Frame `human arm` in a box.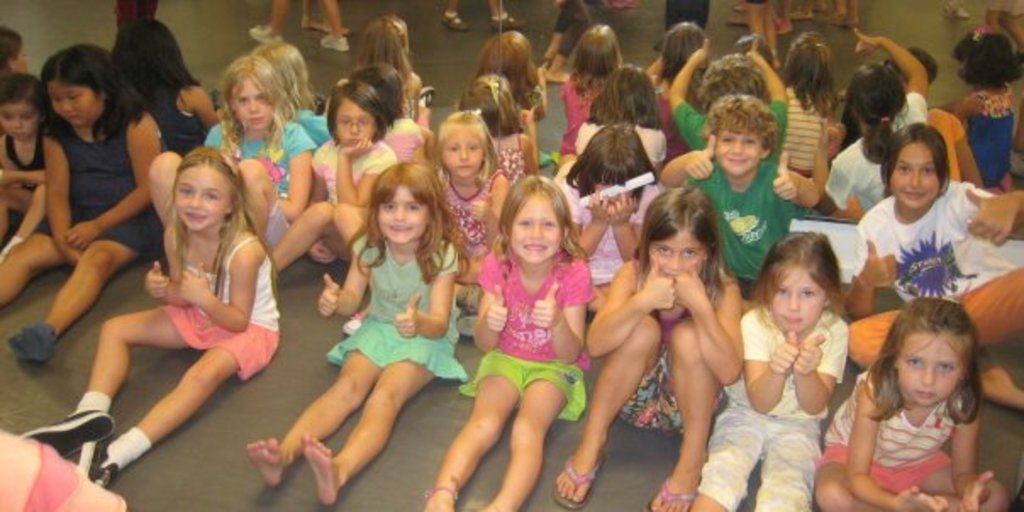
[336,132,388,203].
